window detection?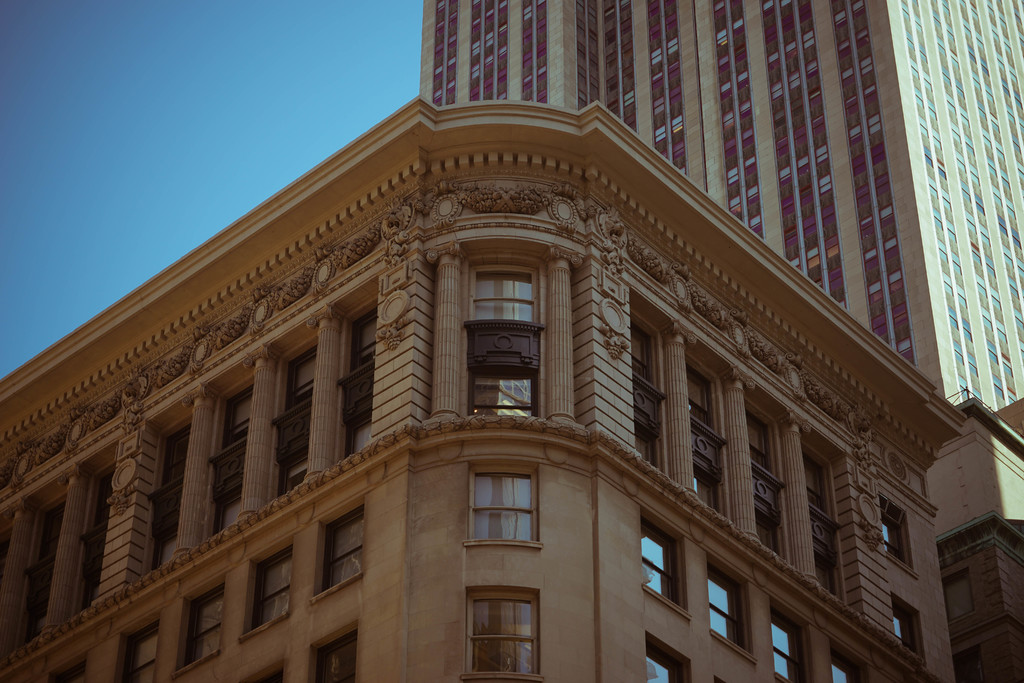
202/370/268/541
